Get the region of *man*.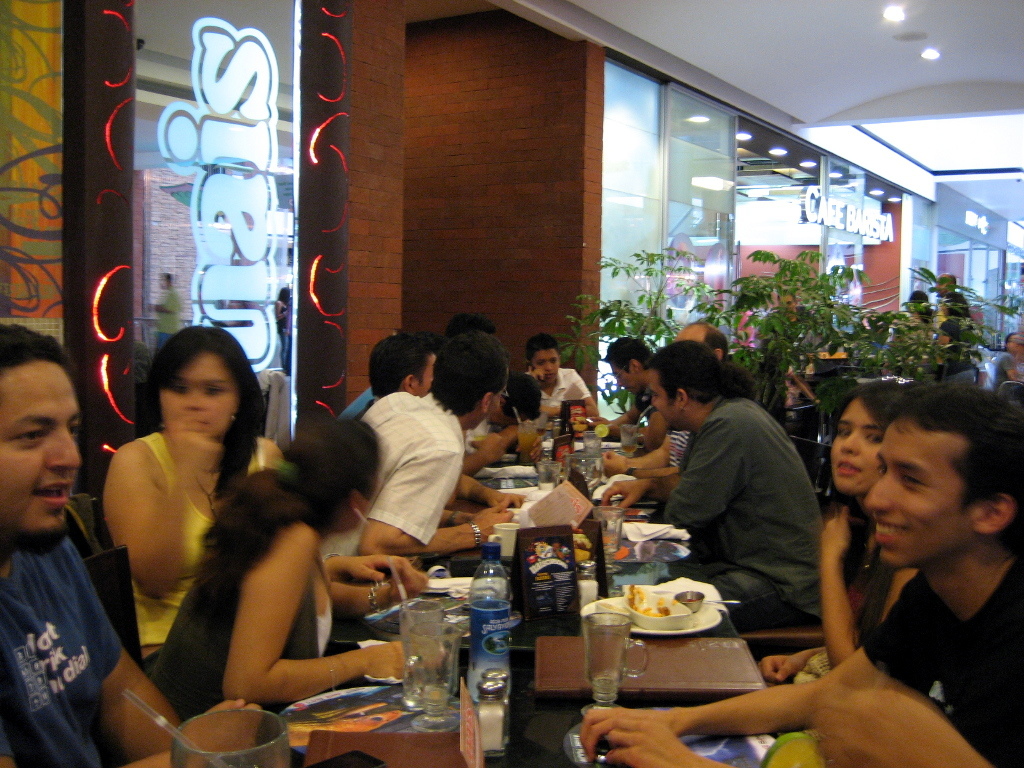
region(584, 383, 1023, 767).
